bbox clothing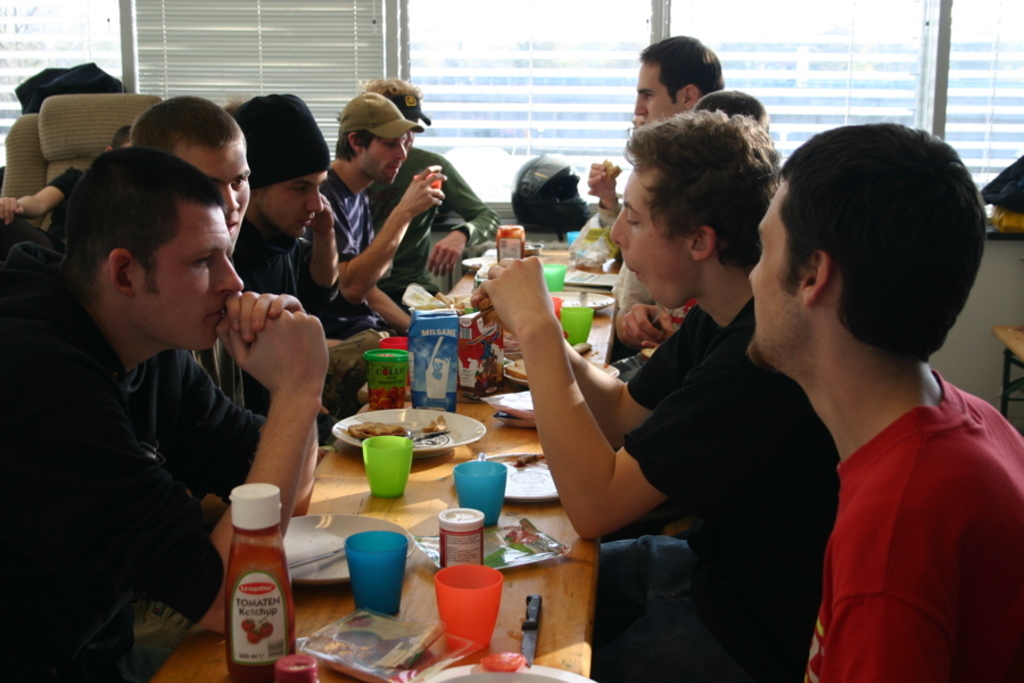
255 236 371 426
